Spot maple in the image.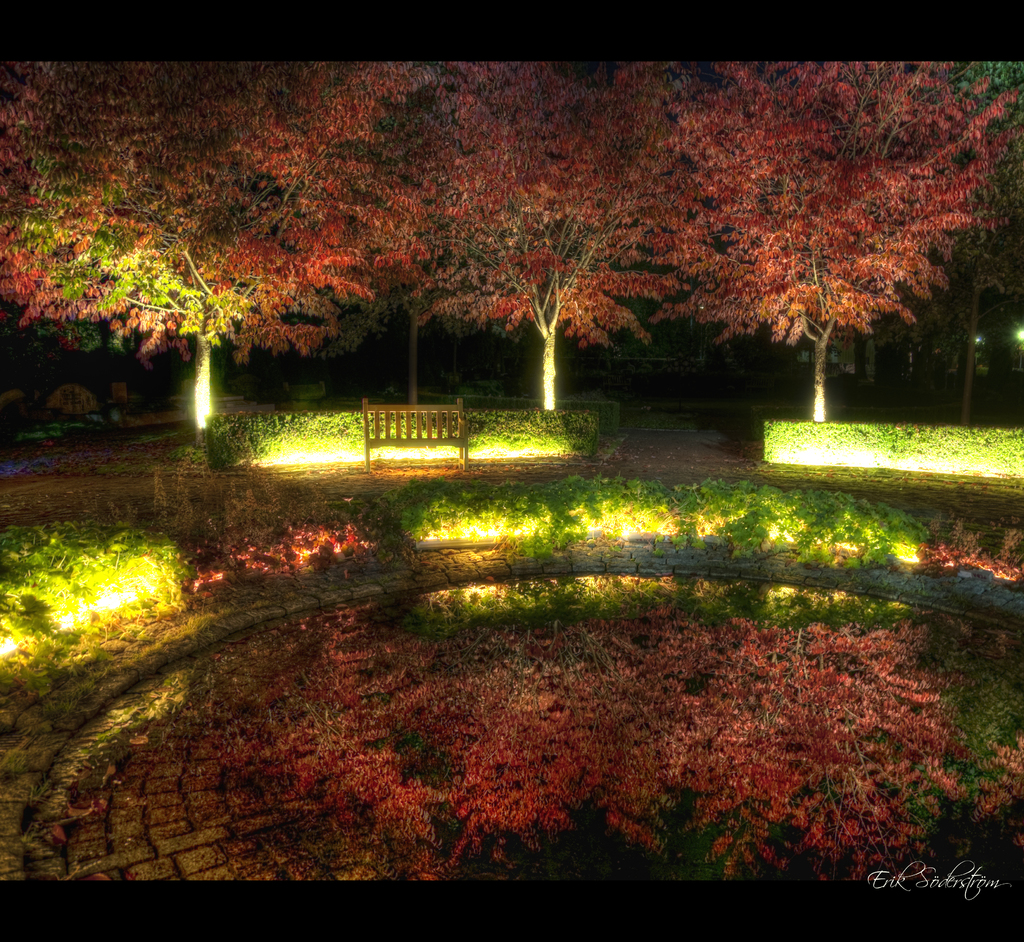
maple found at (x1=193, y1=582, x2=1016, y2=876).
